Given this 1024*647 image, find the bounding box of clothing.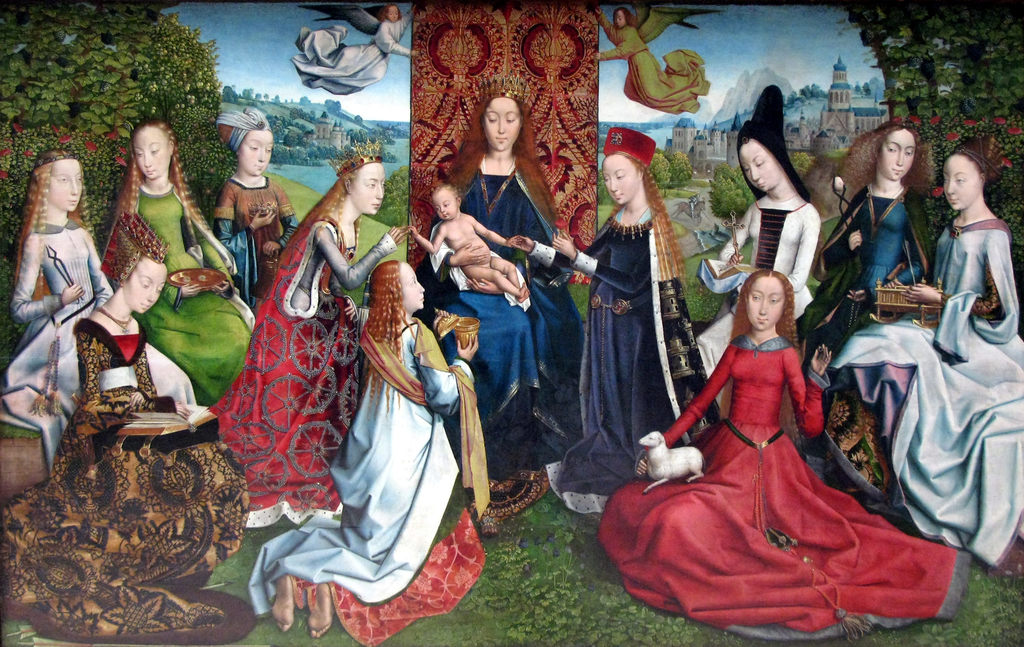
crop(695, 195, 811, 377).
